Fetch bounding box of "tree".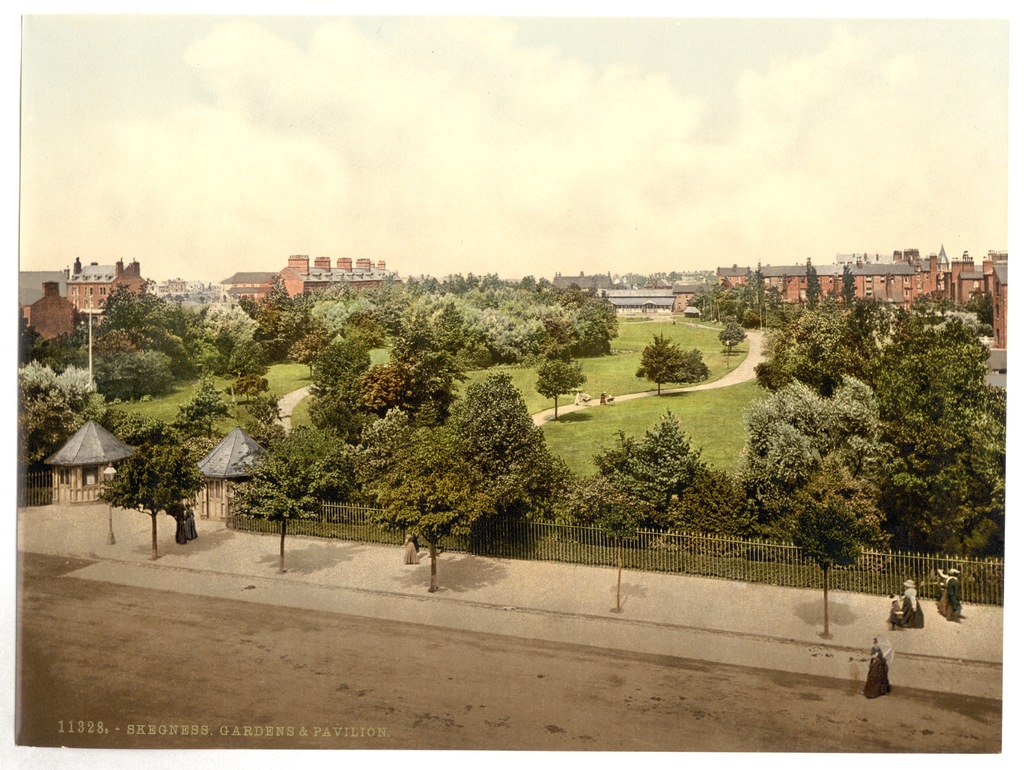
Bbox: detection(332, 279, 367, 369).
